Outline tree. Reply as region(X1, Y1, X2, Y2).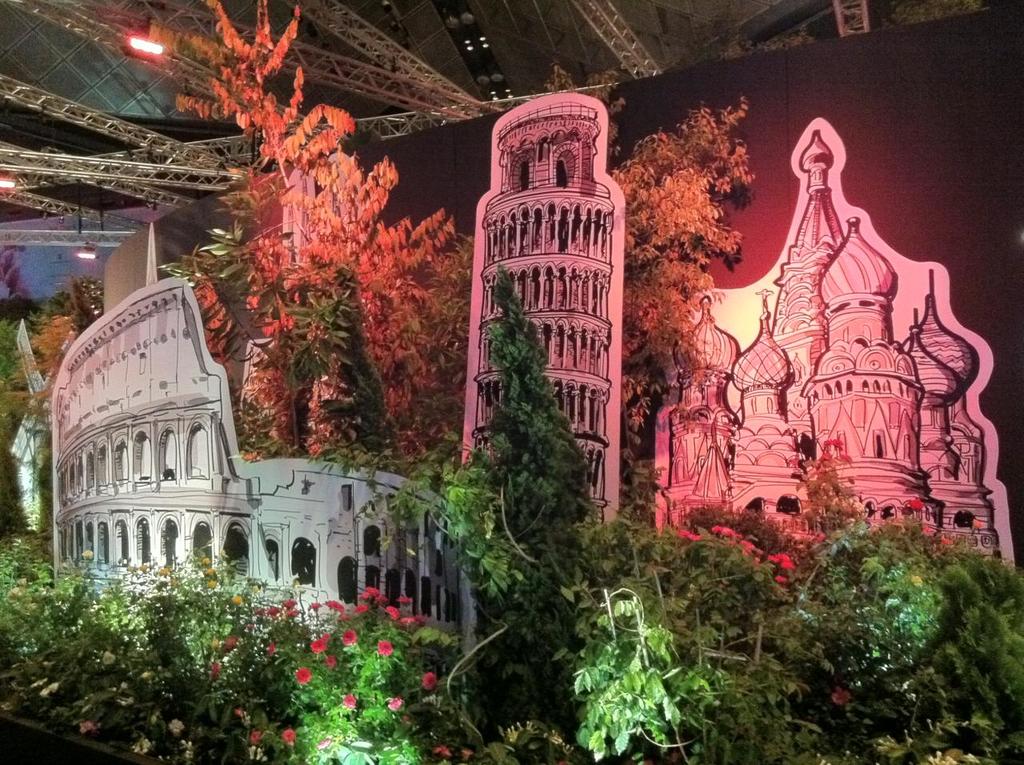
region(474, 283, 594, 584).
